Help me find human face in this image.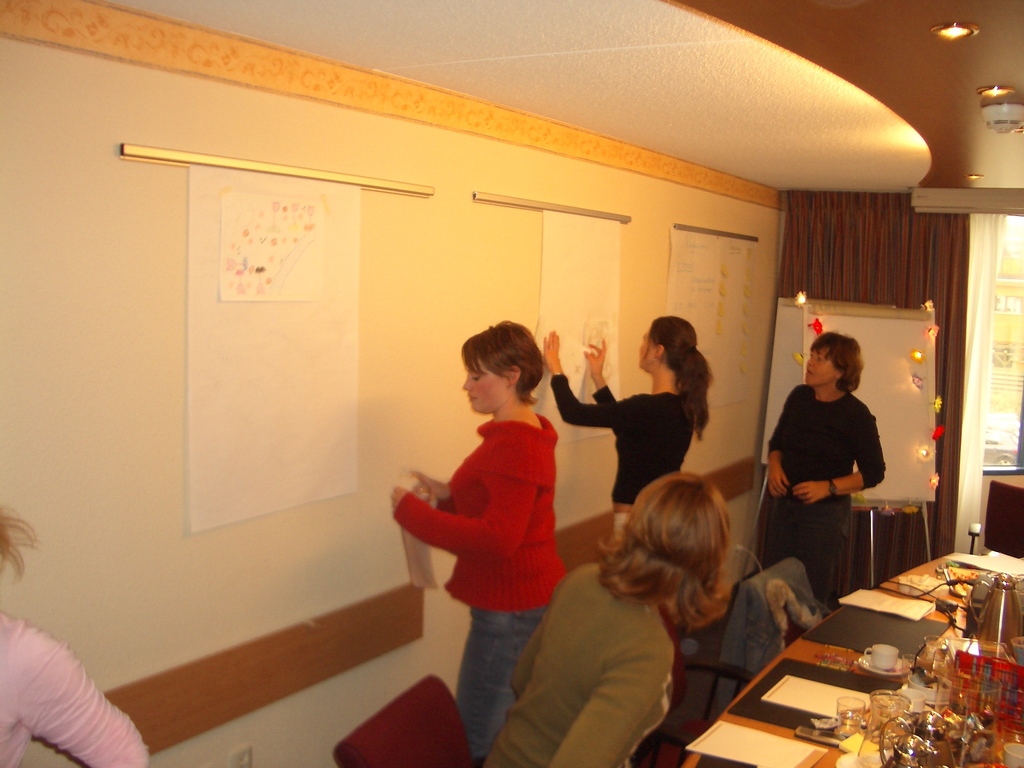
Found it: [left=806, top=344, right=836, bottom=390].
